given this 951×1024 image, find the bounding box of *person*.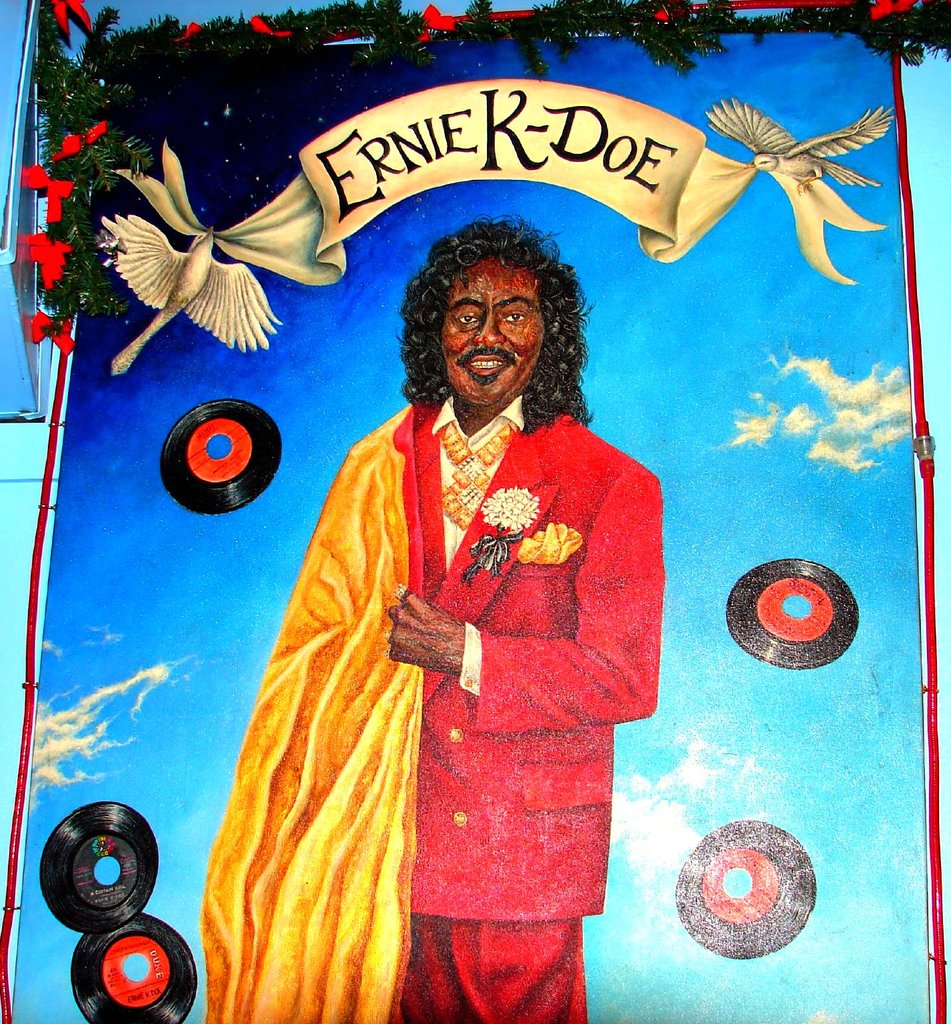
locate(198, 216, 664, 1023).
